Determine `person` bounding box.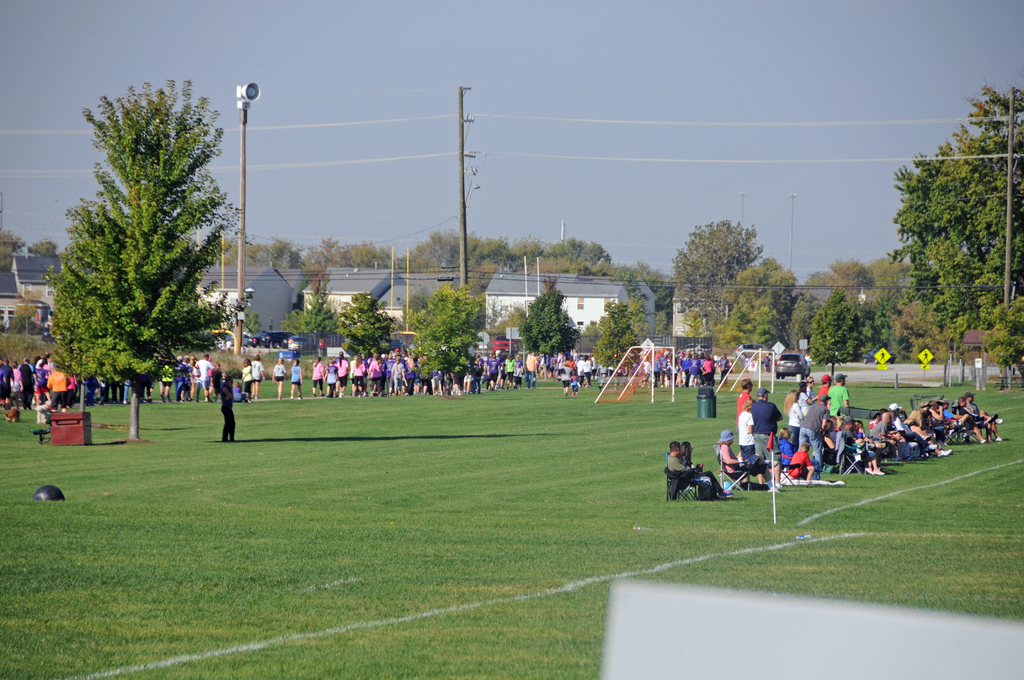
Determined: 289/358/306/404.
